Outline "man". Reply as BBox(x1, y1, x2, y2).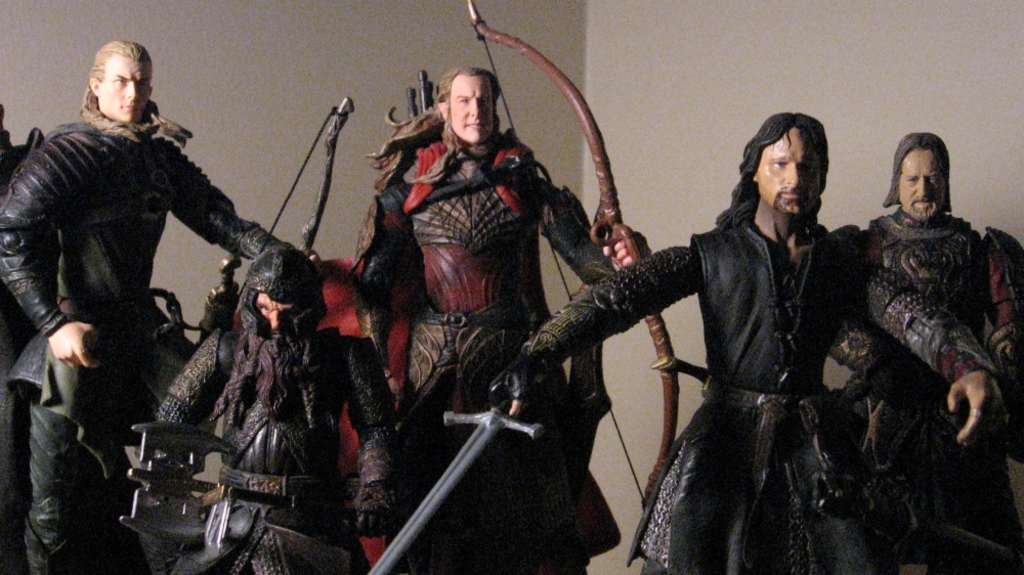
BBox(0, 39, 315, 574).
